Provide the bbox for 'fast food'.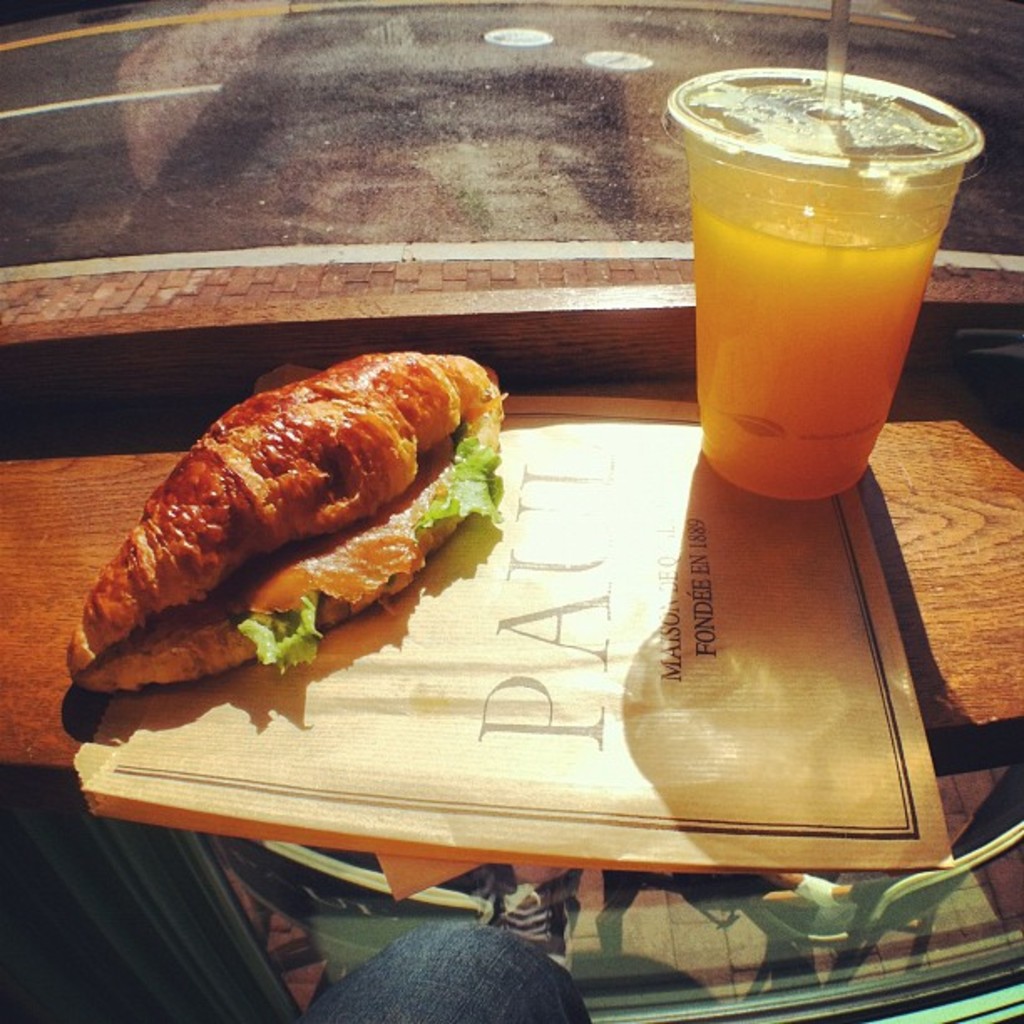
(left=661, top=3, right=965, bottom=502).
